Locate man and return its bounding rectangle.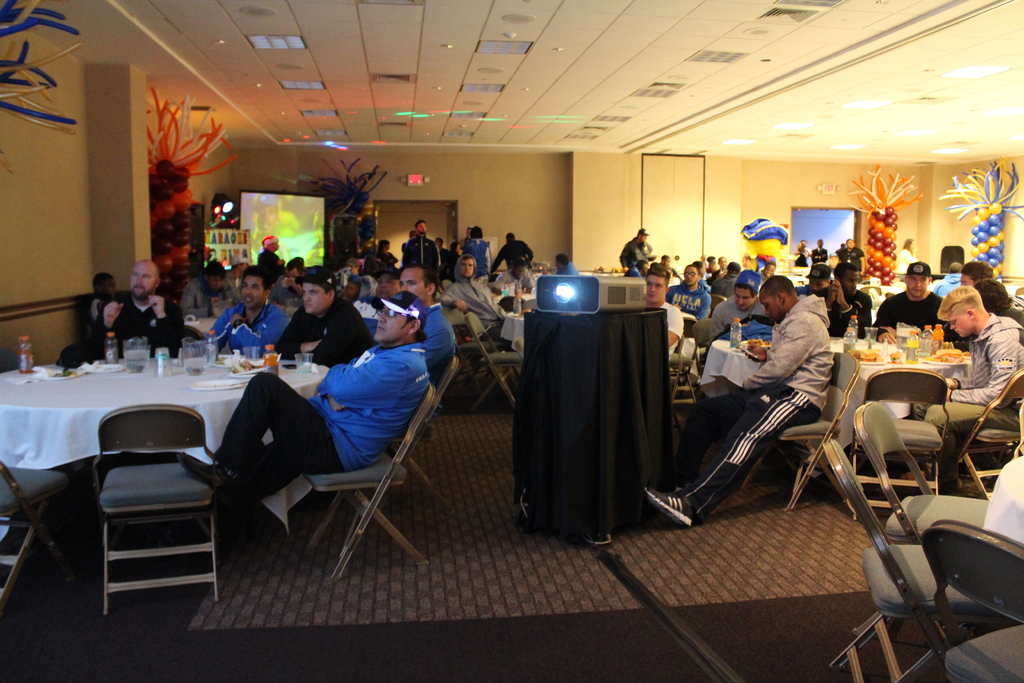
<region>232, 261, 248, 284</region>.
